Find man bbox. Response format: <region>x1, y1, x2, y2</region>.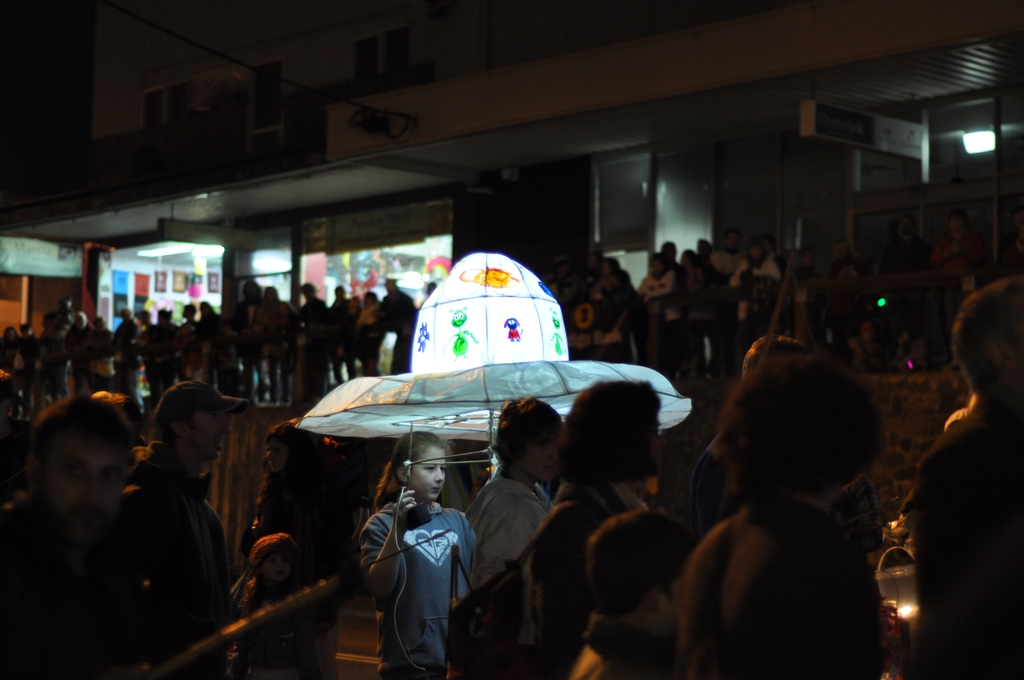
<region>710, 229, 746, 353</region>.
